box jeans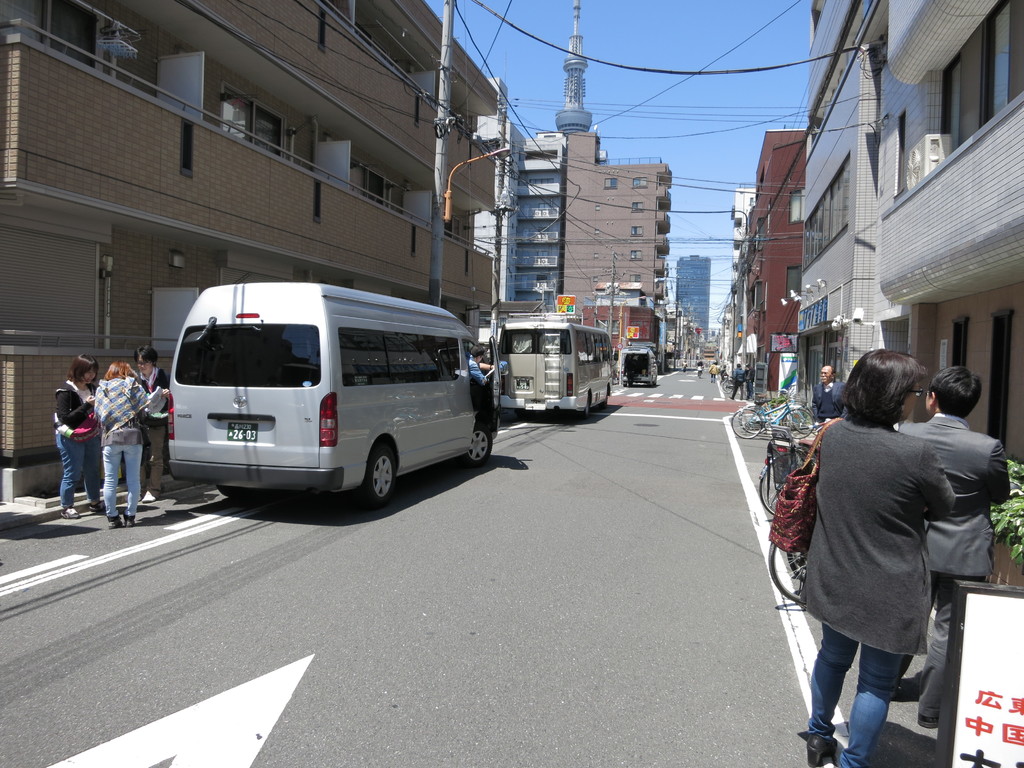
(813,630,924,746)
